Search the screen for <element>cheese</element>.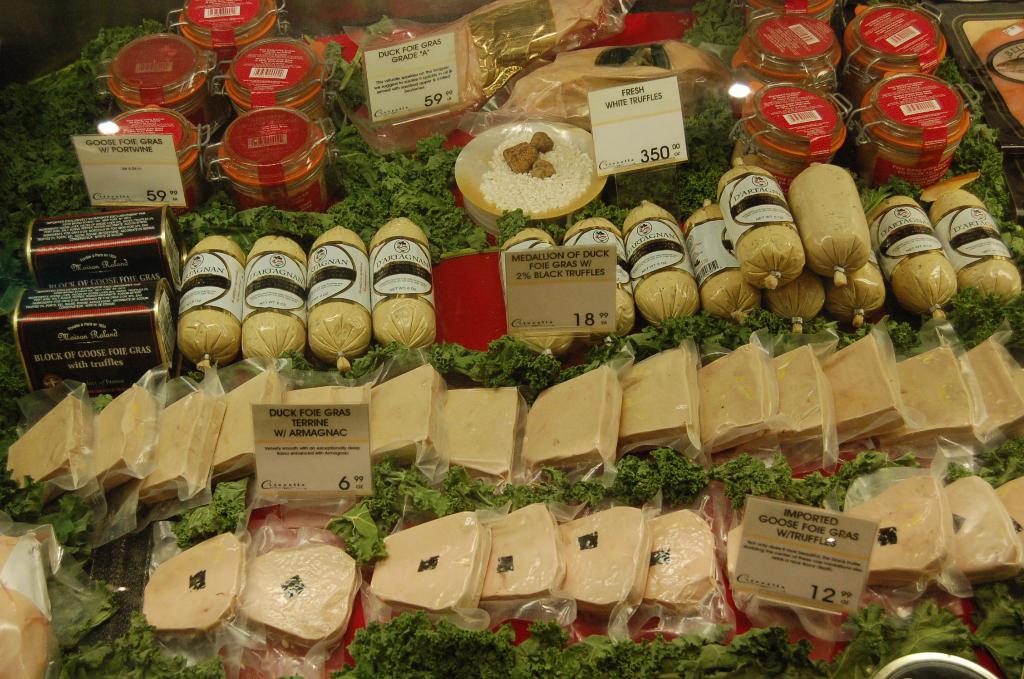
Found at select_region(481, 502, 569, 617).
